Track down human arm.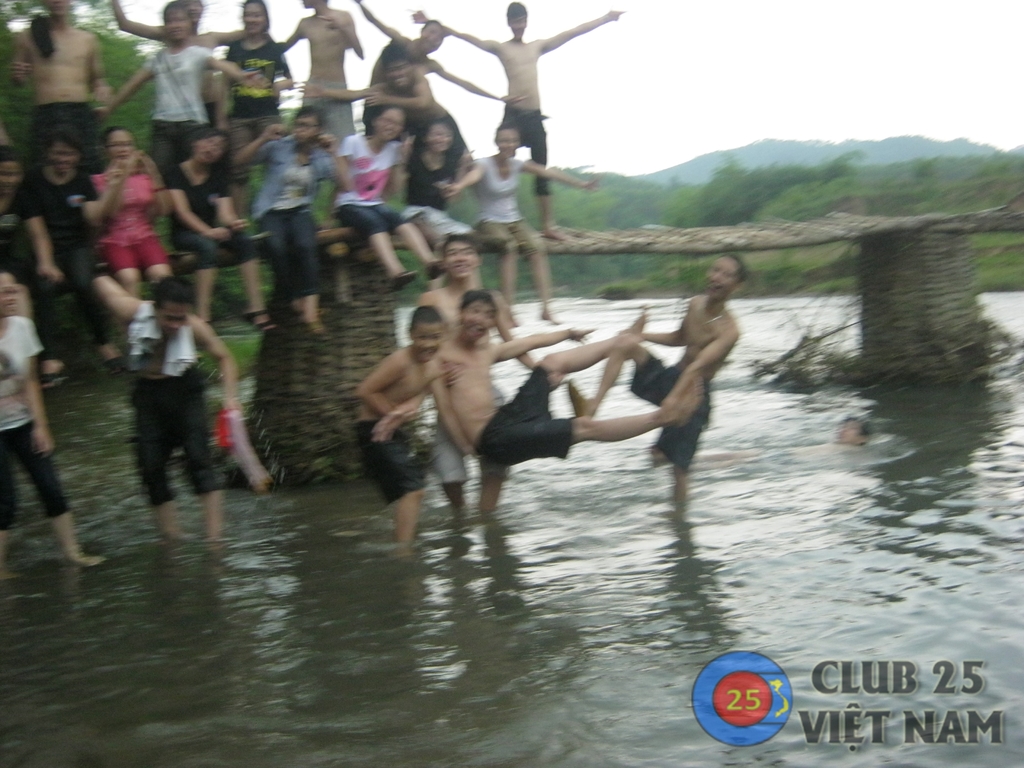
Tracked to (209,159,244,236).
